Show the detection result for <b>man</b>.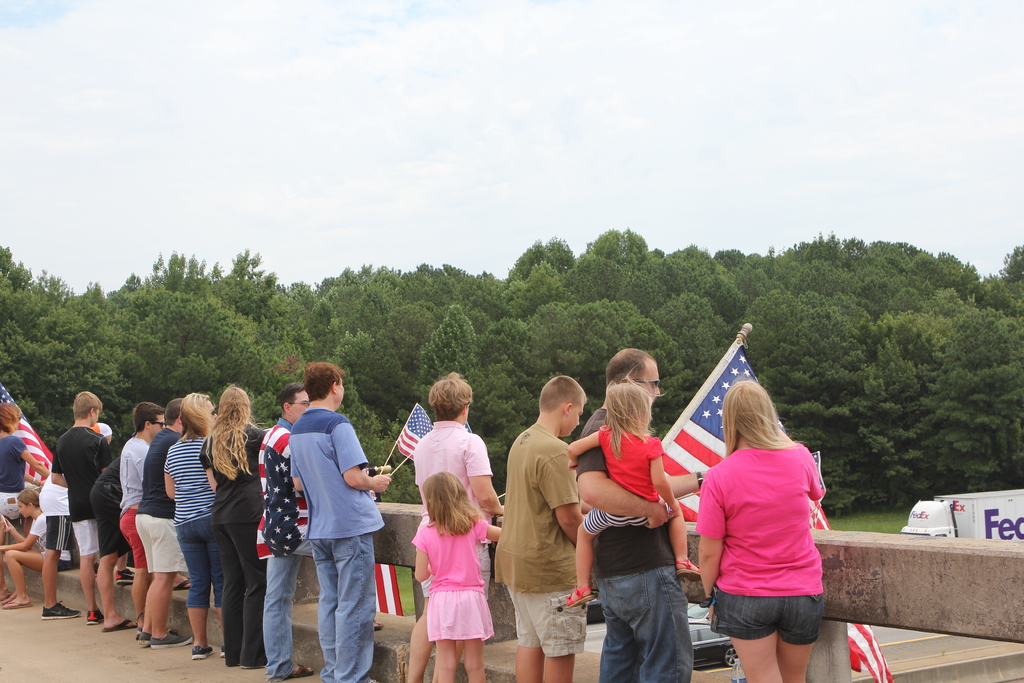
<box>274,387,383,677</box>.
